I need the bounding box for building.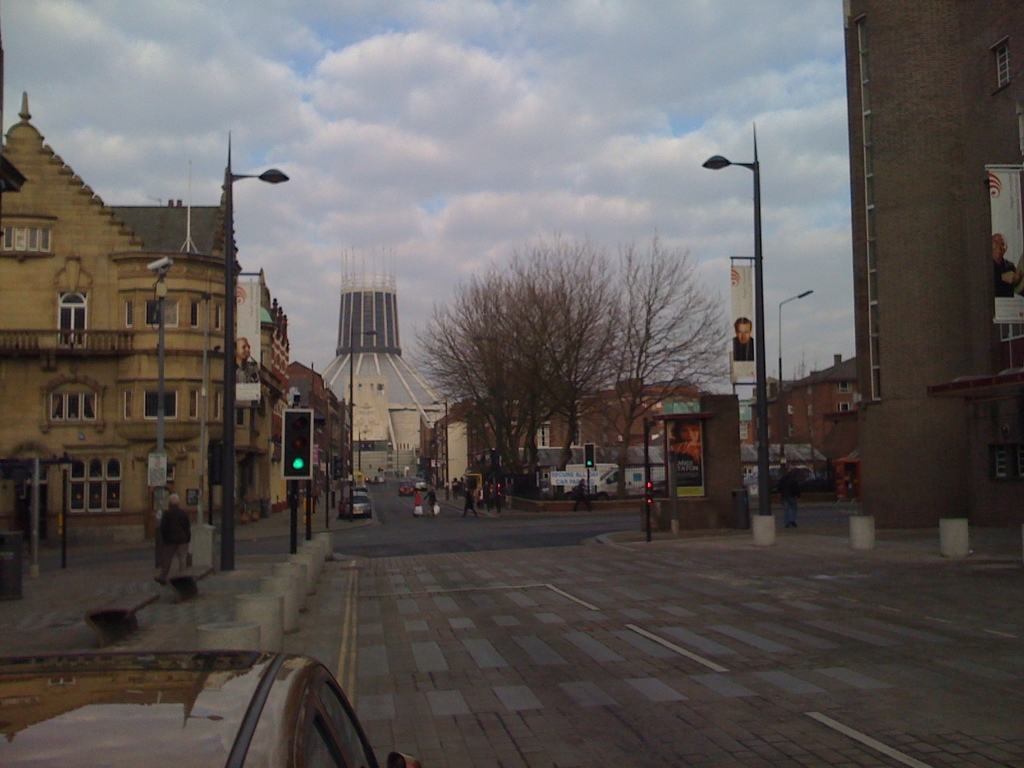
Here it is: x1=840, y1=0, x2=1023, y2=527.
